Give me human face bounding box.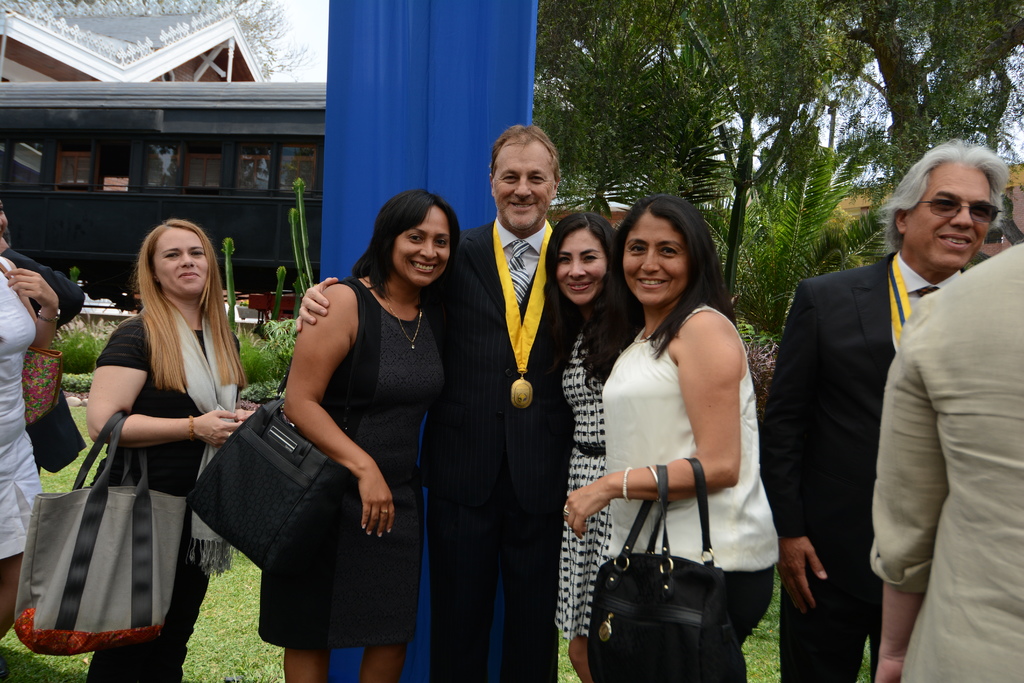
<region>493, 138, 561, 231</region>.
